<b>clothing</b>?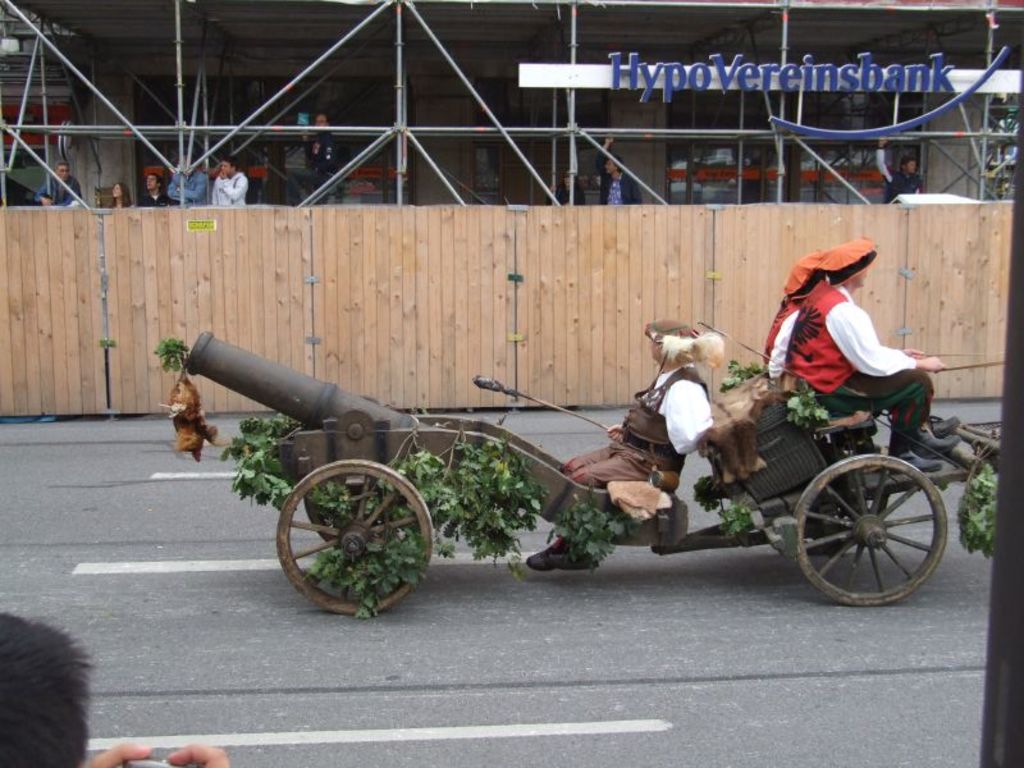
(left=764, top=287, right=808, bottom=374)
